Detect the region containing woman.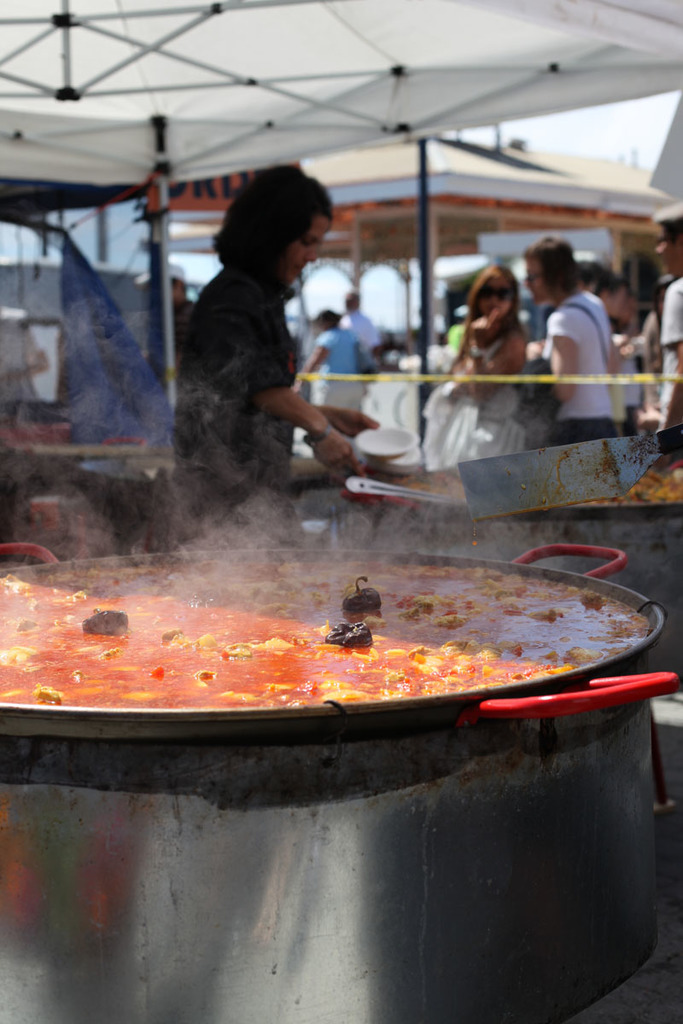
[x1=162, y1=162, x2=379, y2=537].
